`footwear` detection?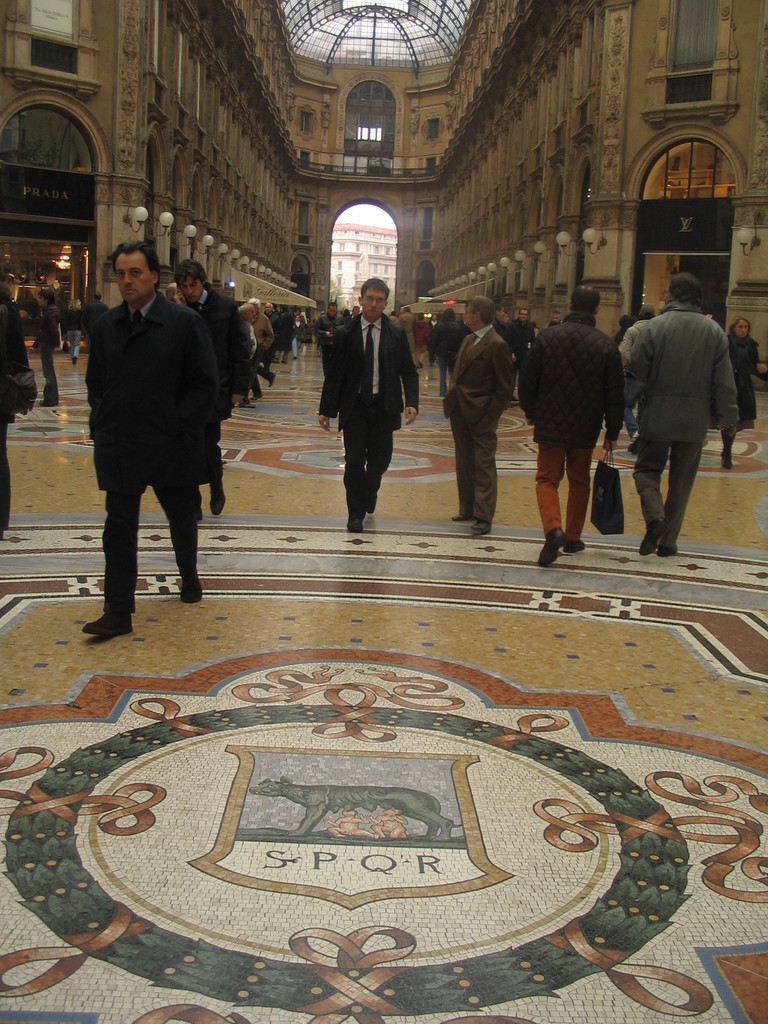
box=[469, 518, 492, 534]
